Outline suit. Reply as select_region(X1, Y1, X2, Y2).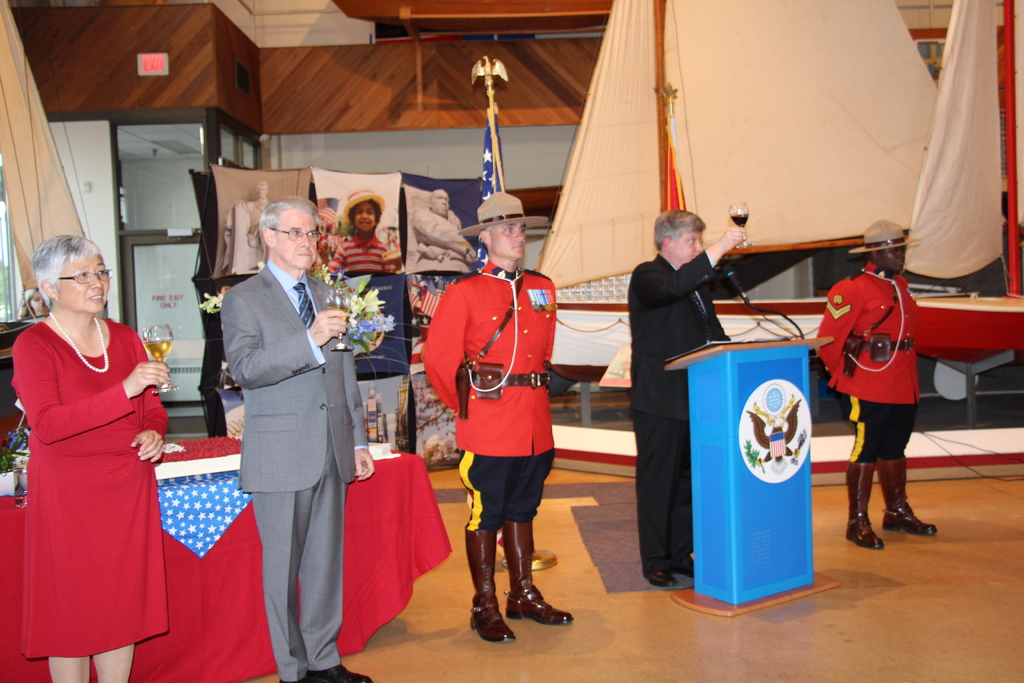
select_region(220, 256, 369, 682).
